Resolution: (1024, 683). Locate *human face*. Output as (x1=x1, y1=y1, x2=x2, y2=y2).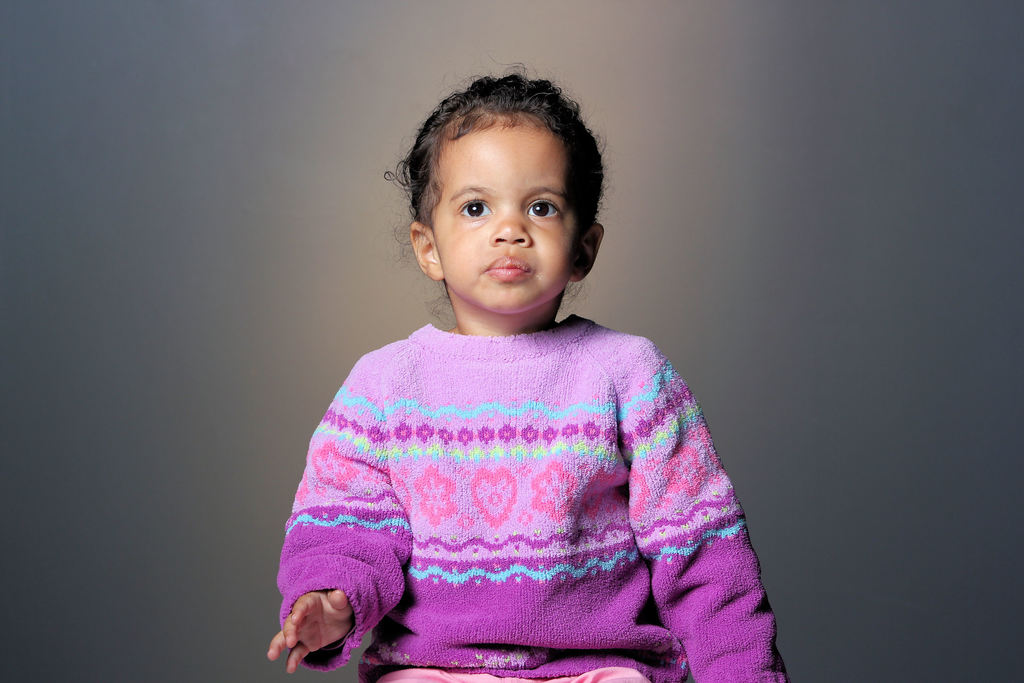
(x1=427, y1=117, x2=583, y2=313).
